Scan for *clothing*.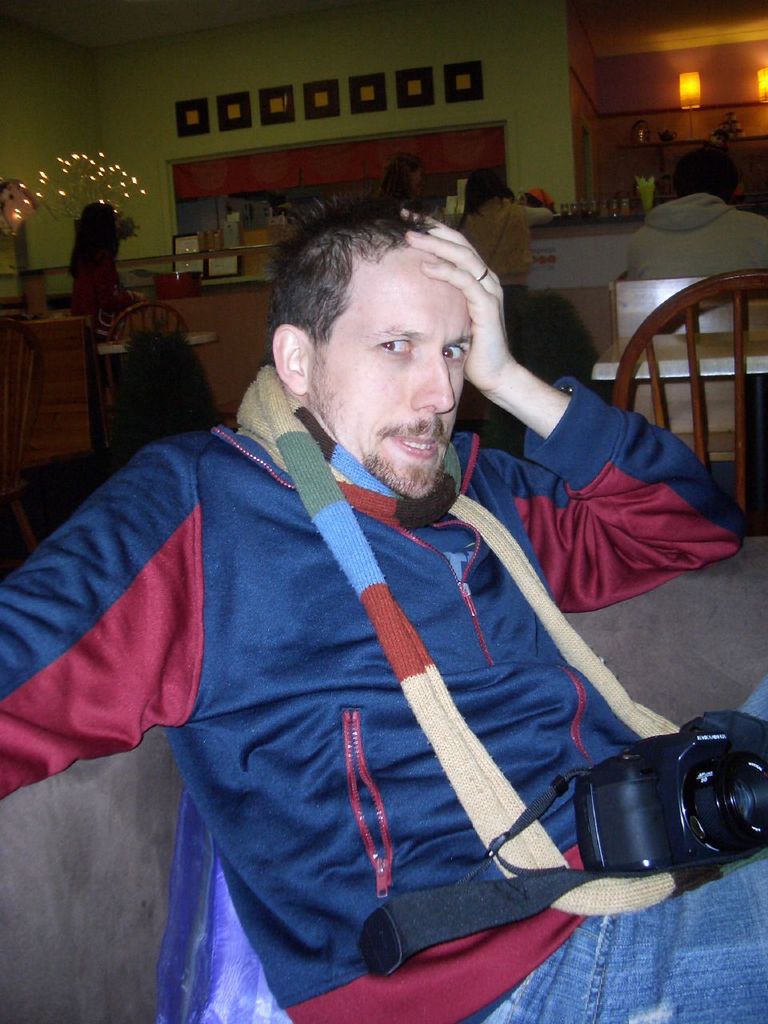
Scan result: detection(71, 383, 715, 1023).
